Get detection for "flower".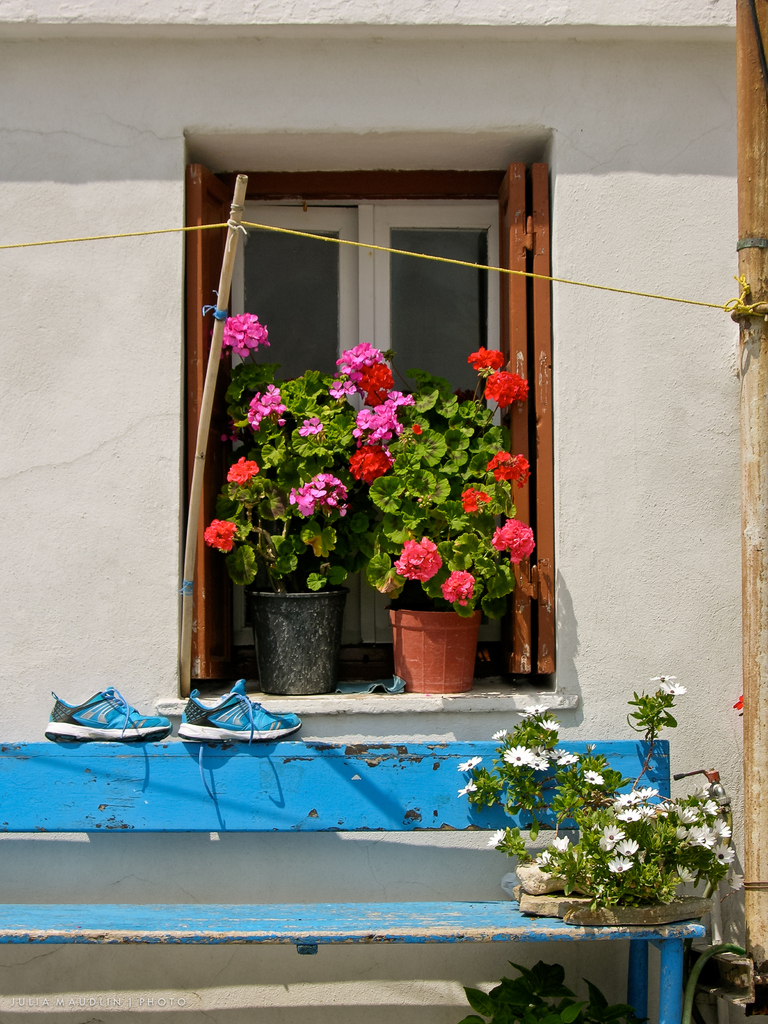
Detection: bbox(539, 721, 558, 731).
